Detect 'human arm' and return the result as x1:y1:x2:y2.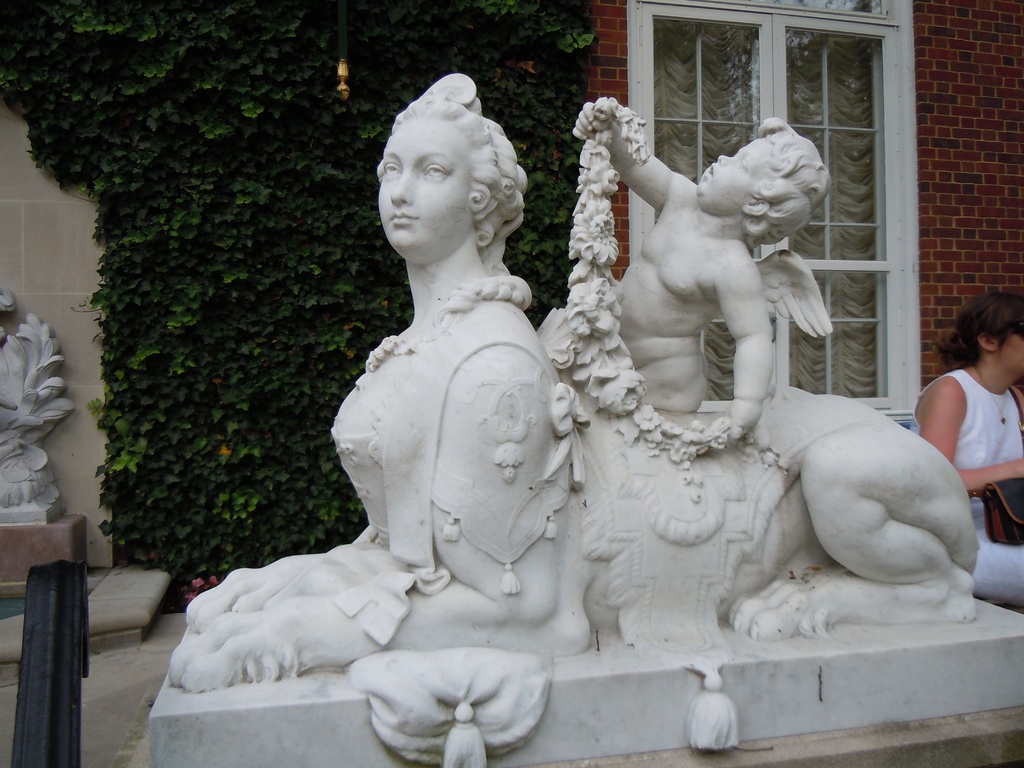
934:362:1000:491.
